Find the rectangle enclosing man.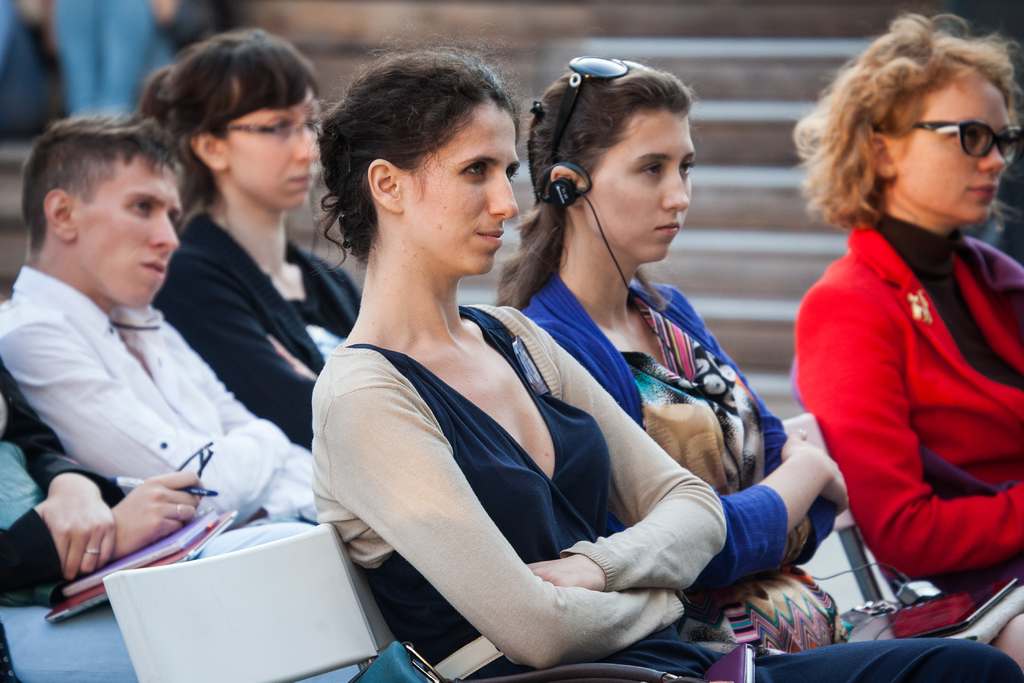
0 105 318 535.
